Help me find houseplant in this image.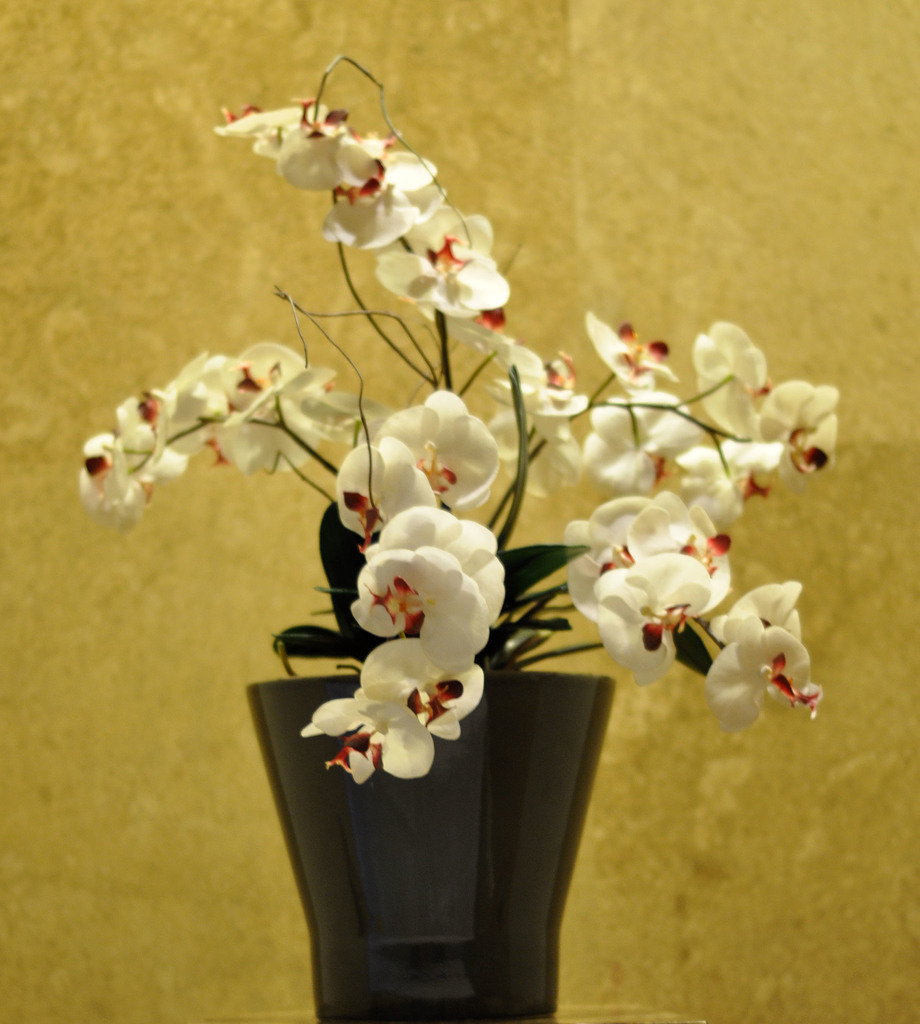
Found it: region(78, 49, 839, 1022).
